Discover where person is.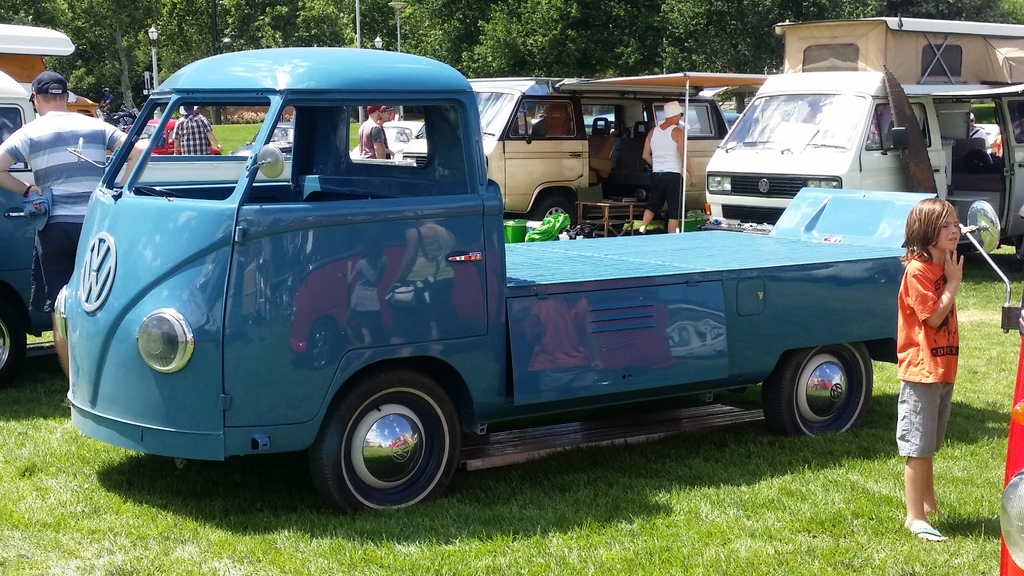
Discovered at {"x1": 356, "y1": 104, "x2": 394, "y2": 160}.
